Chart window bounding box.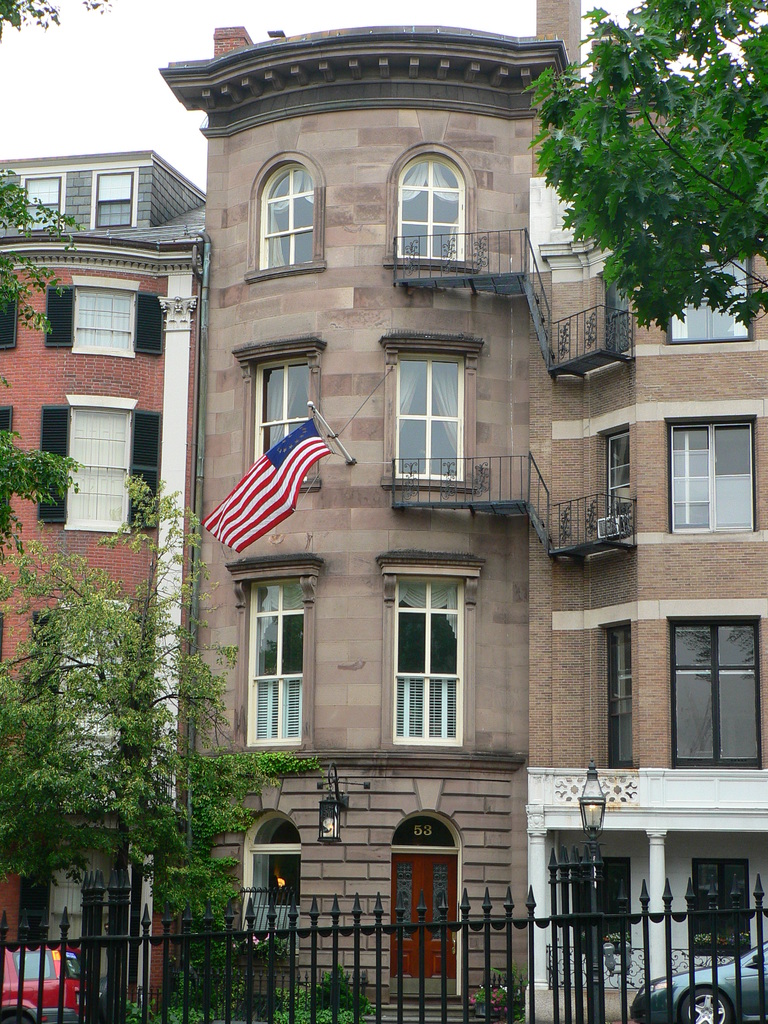
Charted: (left=261, top=363, right=312, bottom=480).
